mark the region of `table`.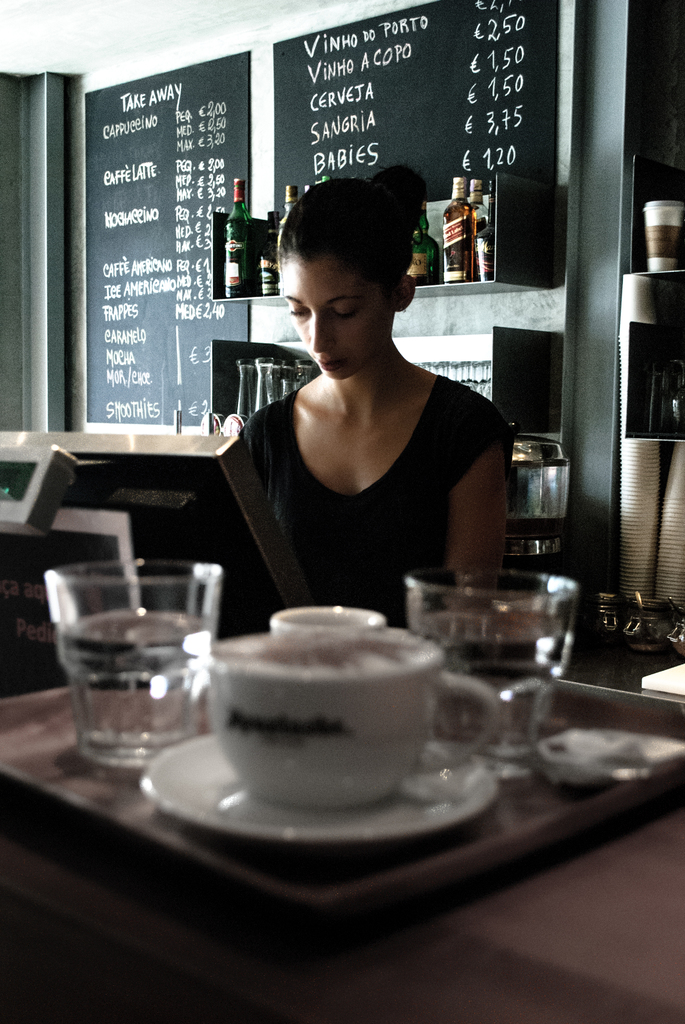
Region: 0,637,684,1023.
